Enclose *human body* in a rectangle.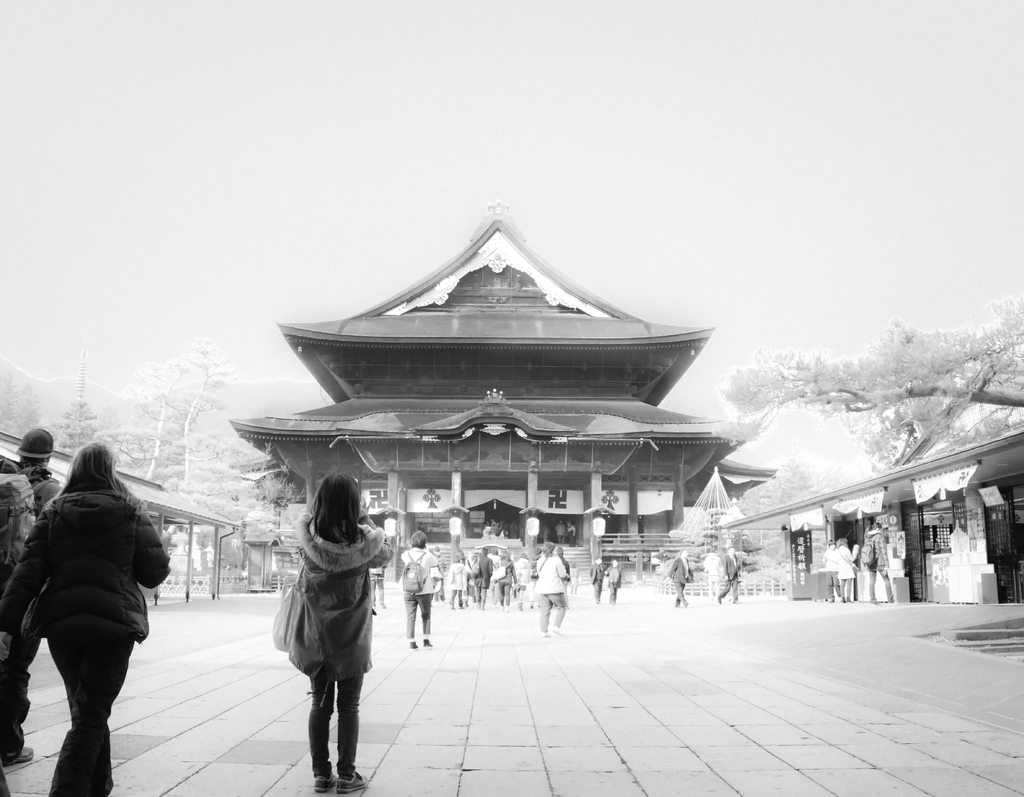
bbox=[6, 431, 60, 759].
